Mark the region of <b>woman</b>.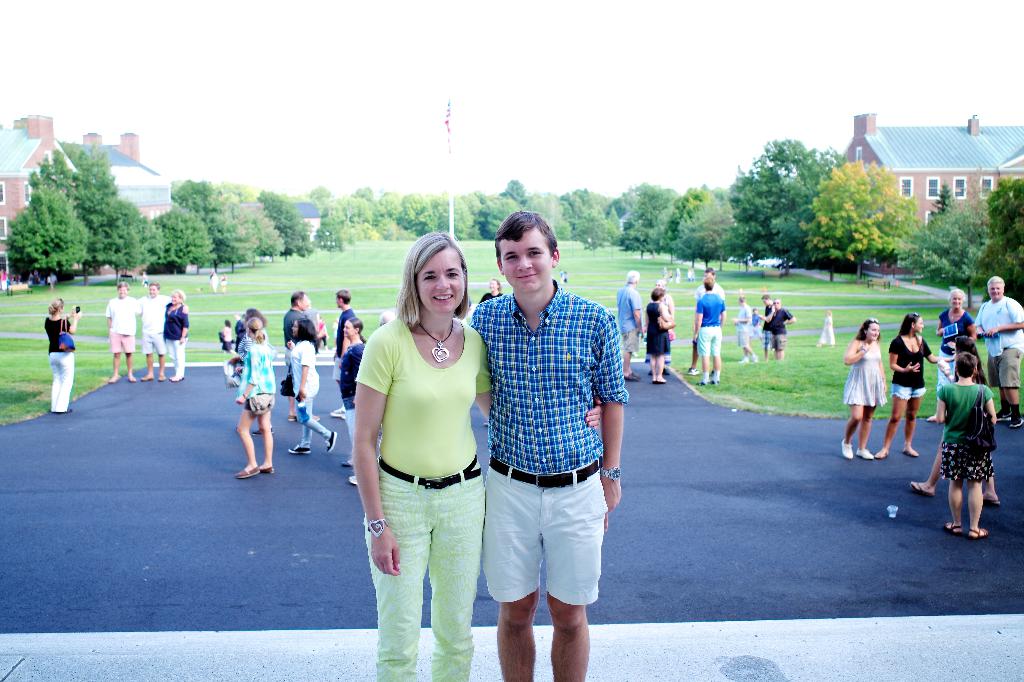
Region: region(339, 314, 367, 463).
